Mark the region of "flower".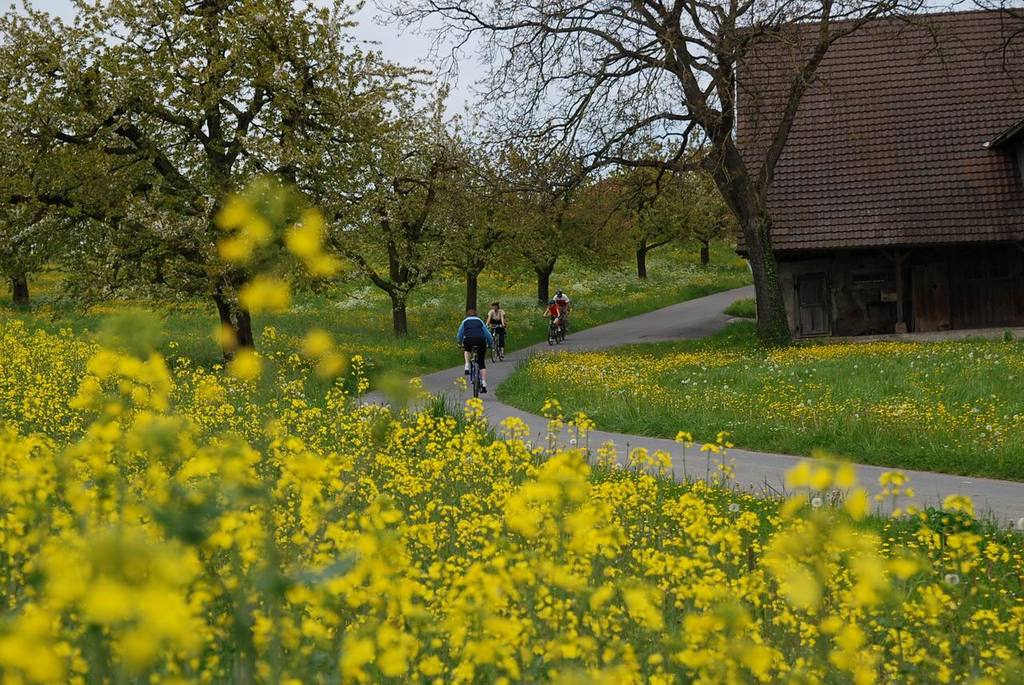
Region: {"x1": 678, "y1": 431, "x2": 693, "y2": 451}.
